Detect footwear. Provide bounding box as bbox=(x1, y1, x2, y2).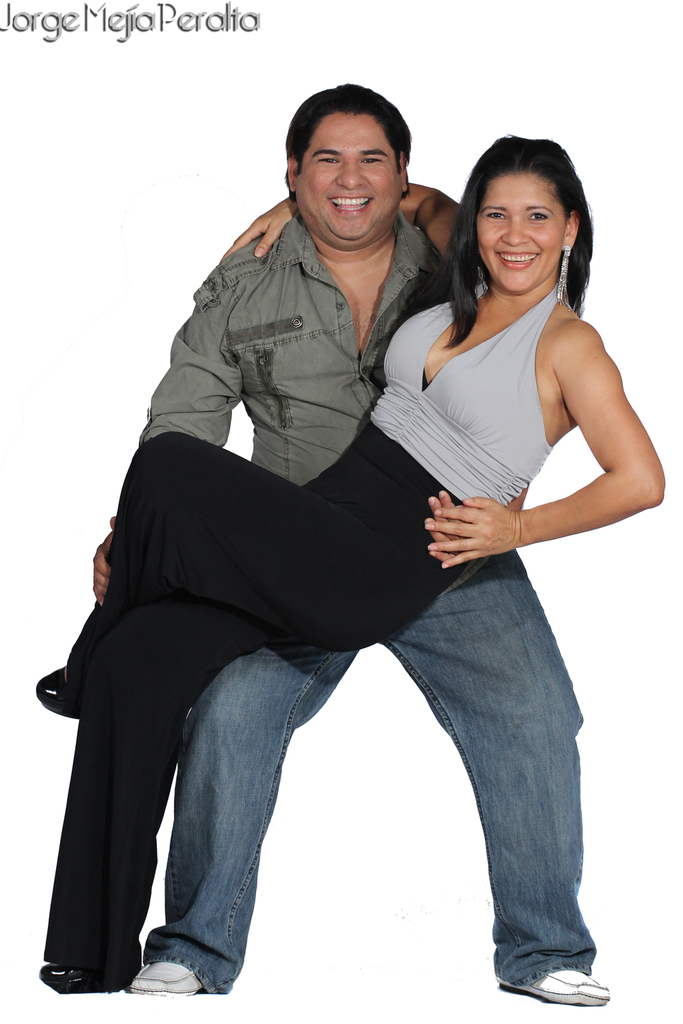
bbox=(36, 952, 135, 997).
